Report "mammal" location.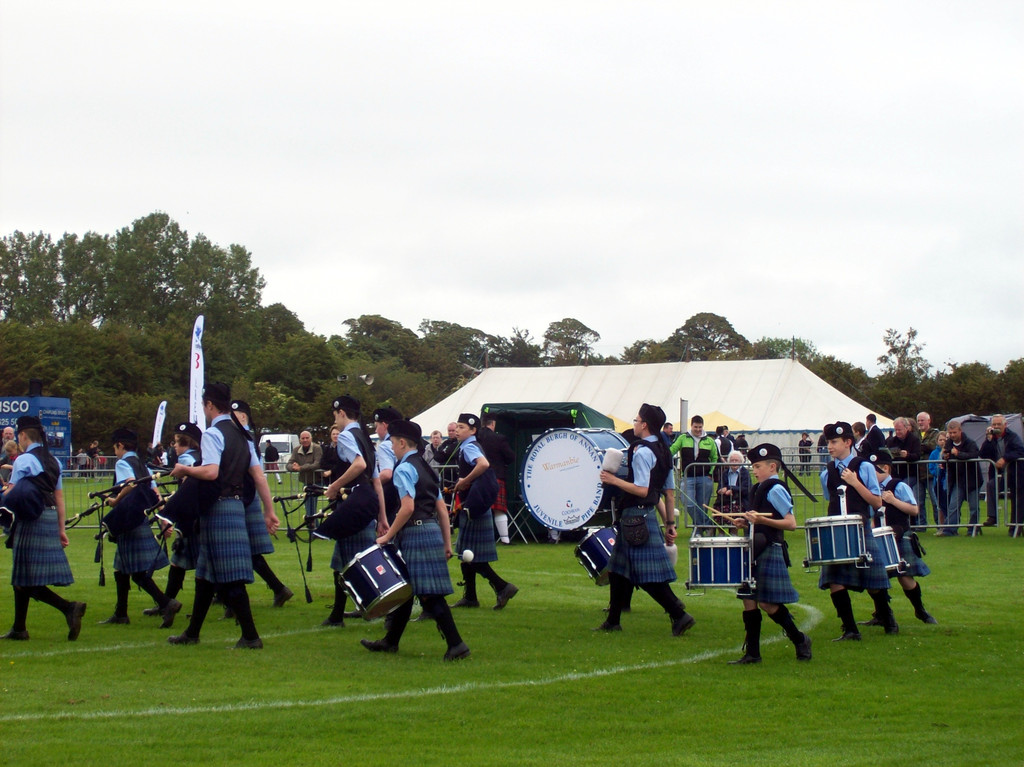
Report: l=321, t=424, r=350, b=468.
